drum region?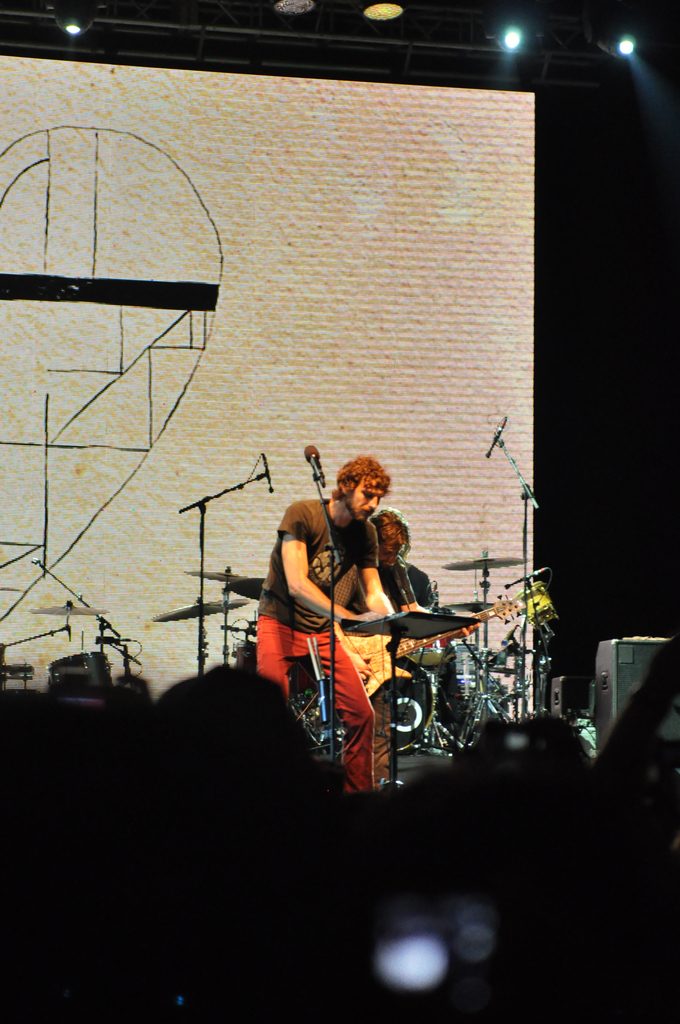
[x1=368, y1=670, x2=439, y2=744]
